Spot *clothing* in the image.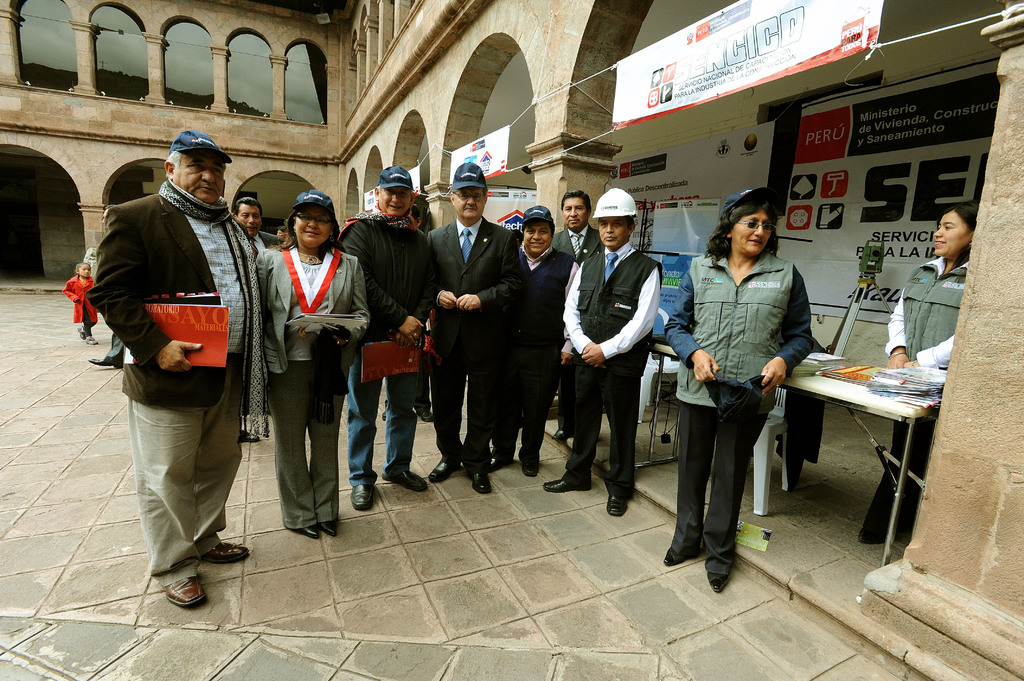
*clothing* found at bbox=[91, 189, 234, 401].
